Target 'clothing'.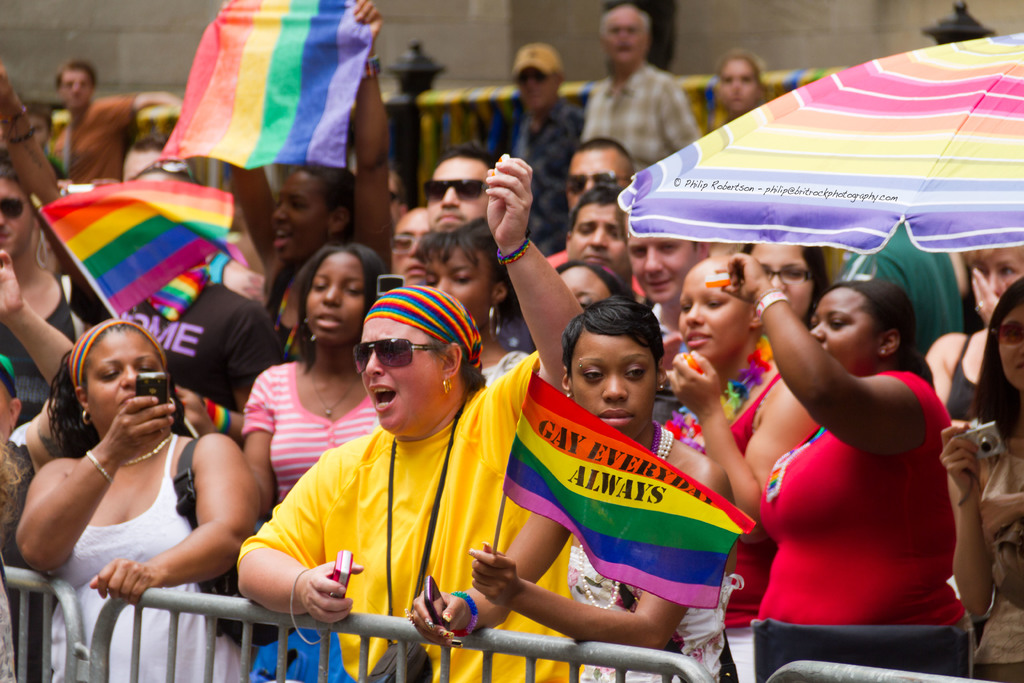
Target region: (235, 356, 381, 514).
